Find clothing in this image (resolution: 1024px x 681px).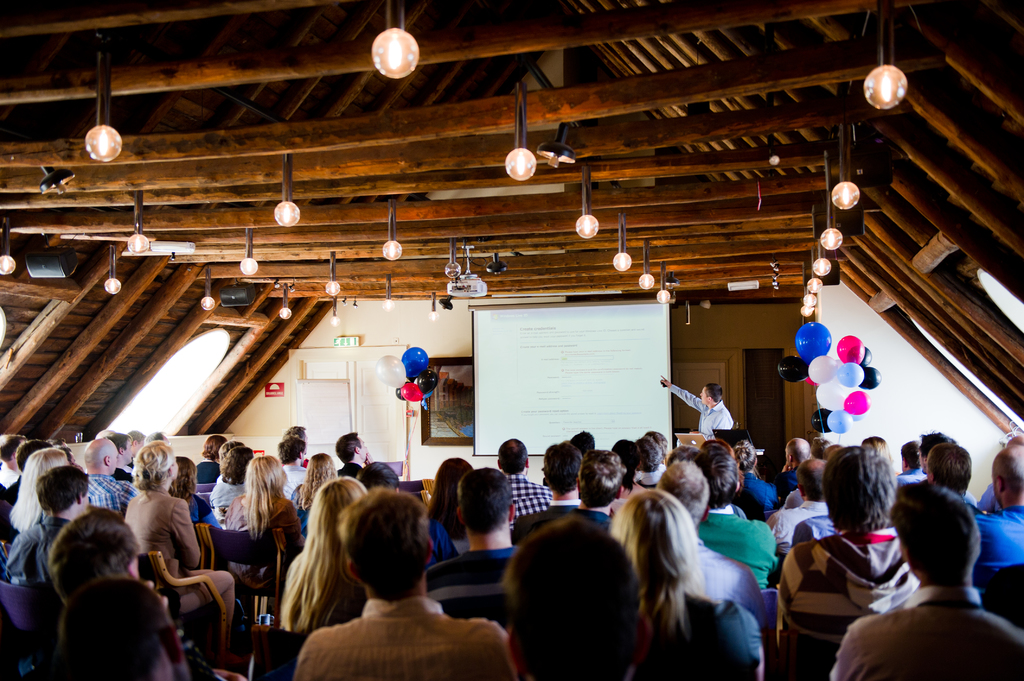
rect(205, 470, 248, 527).
